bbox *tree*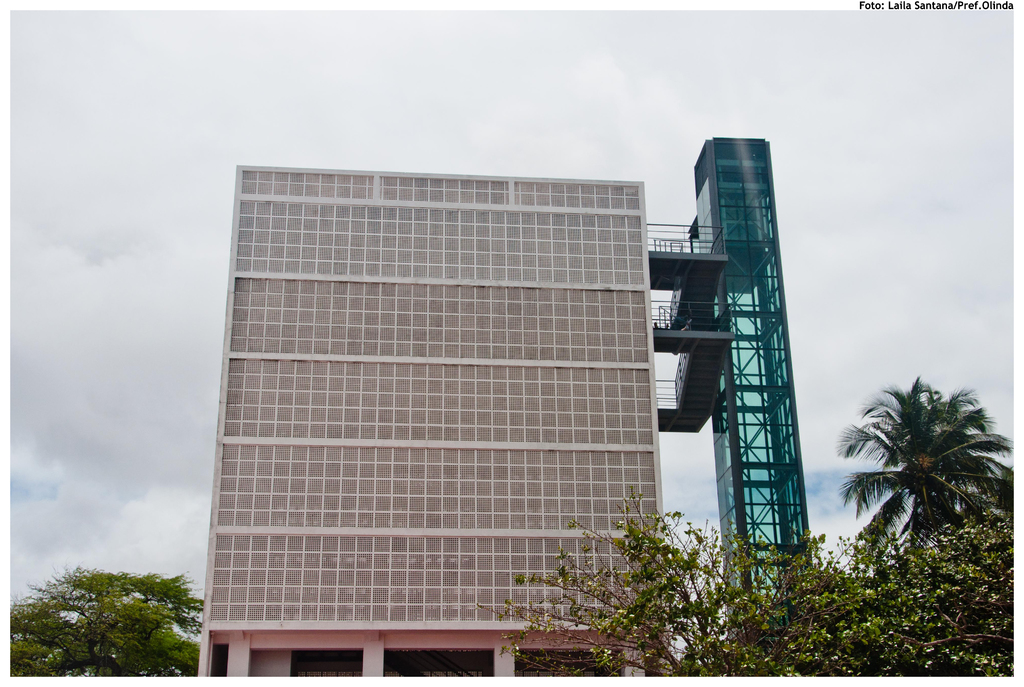
box(838, 371, 1014, 562)
